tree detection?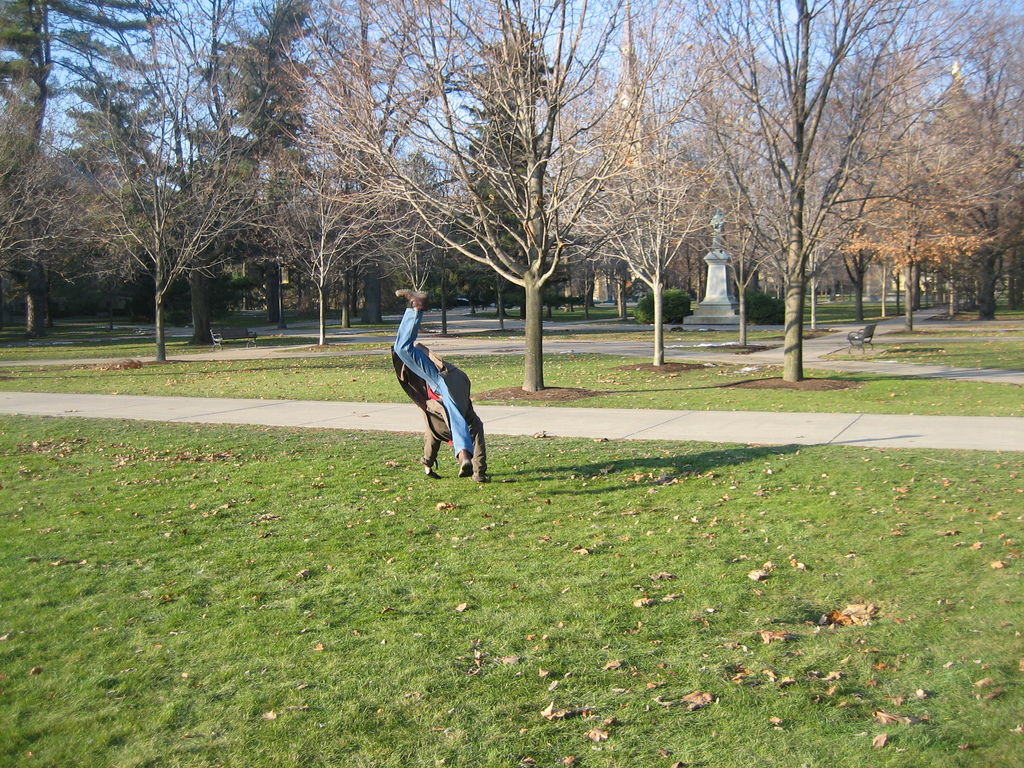
x1=741, y1=276, x2=790, y2=327
